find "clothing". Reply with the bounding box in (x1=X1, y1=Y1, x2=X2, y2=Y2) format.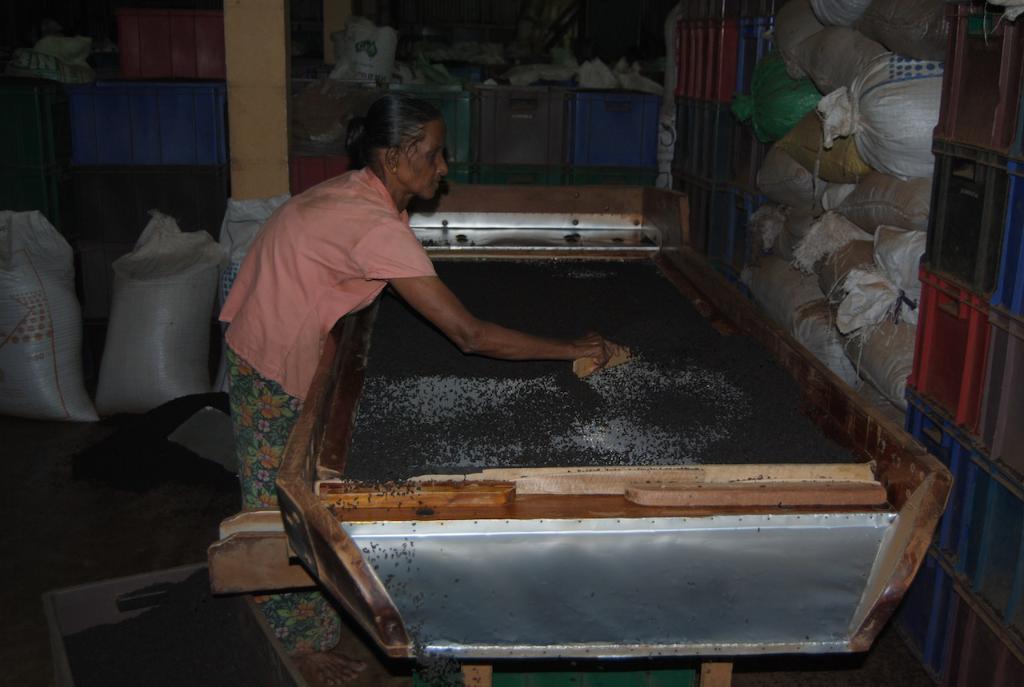
(x1=218, y1=165, x2=436, y2=657).
